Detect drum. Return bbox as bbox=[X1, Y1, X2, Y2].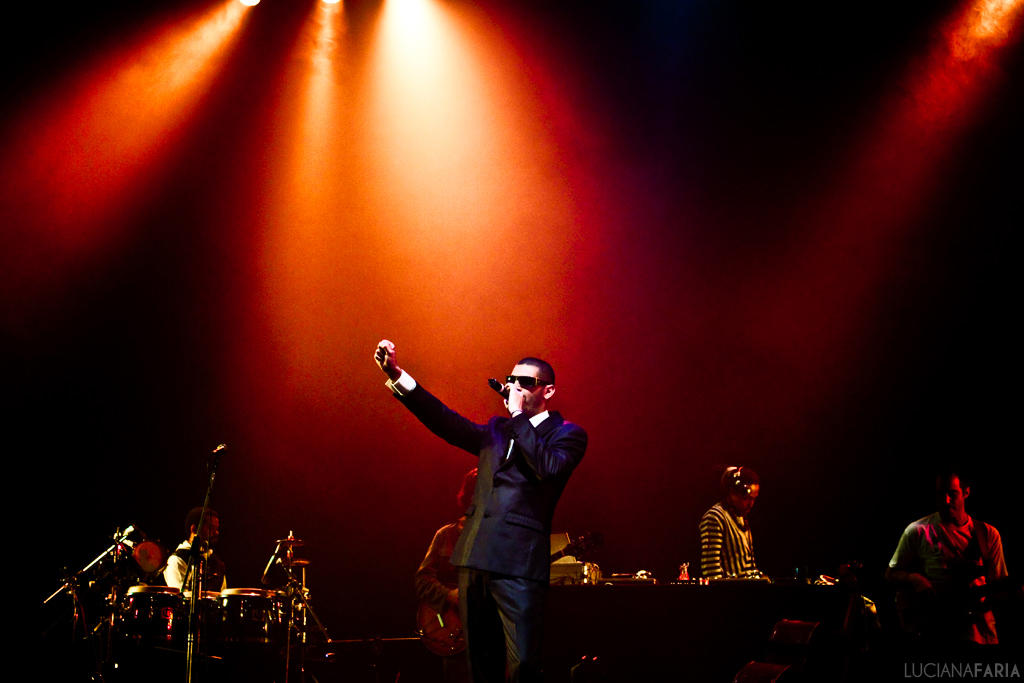
bbox=[213, 587, 286, 650].
